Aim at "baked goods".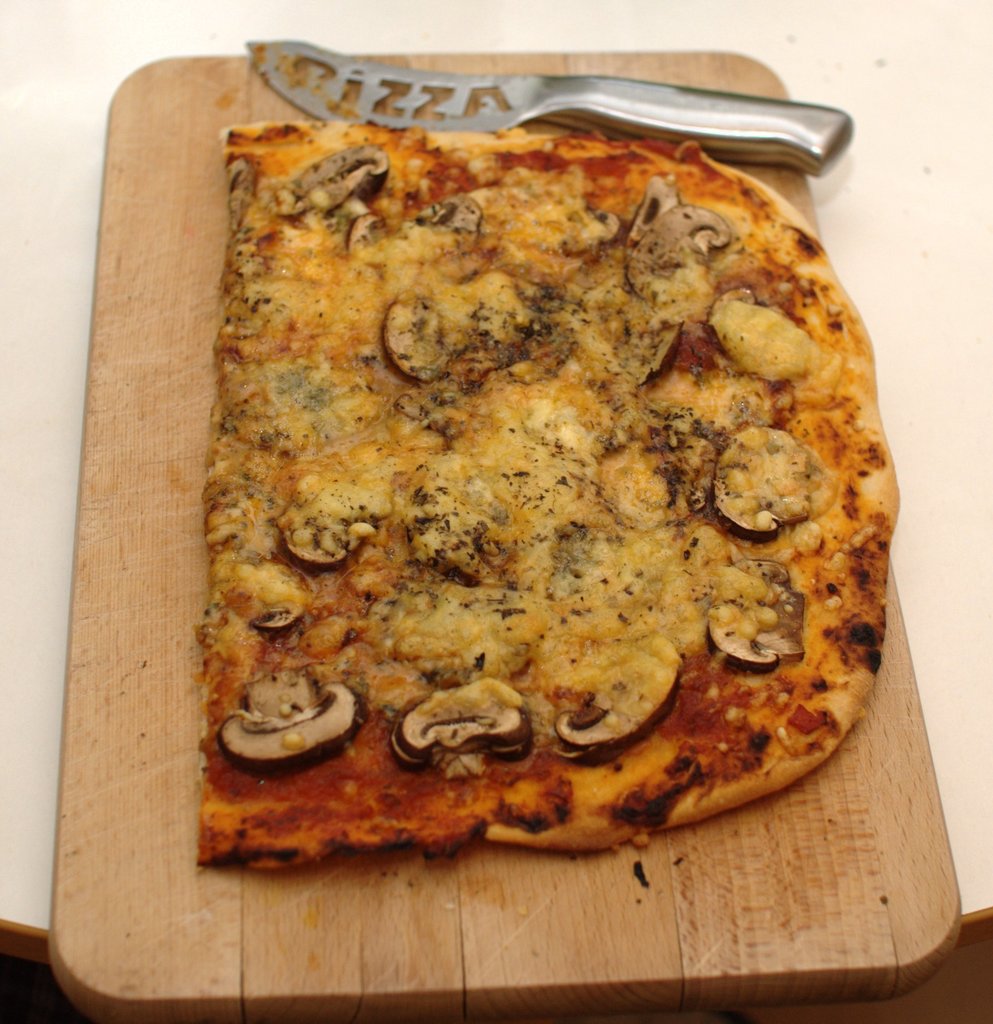
Aimed at bbox(152, 128, 916, 881).
